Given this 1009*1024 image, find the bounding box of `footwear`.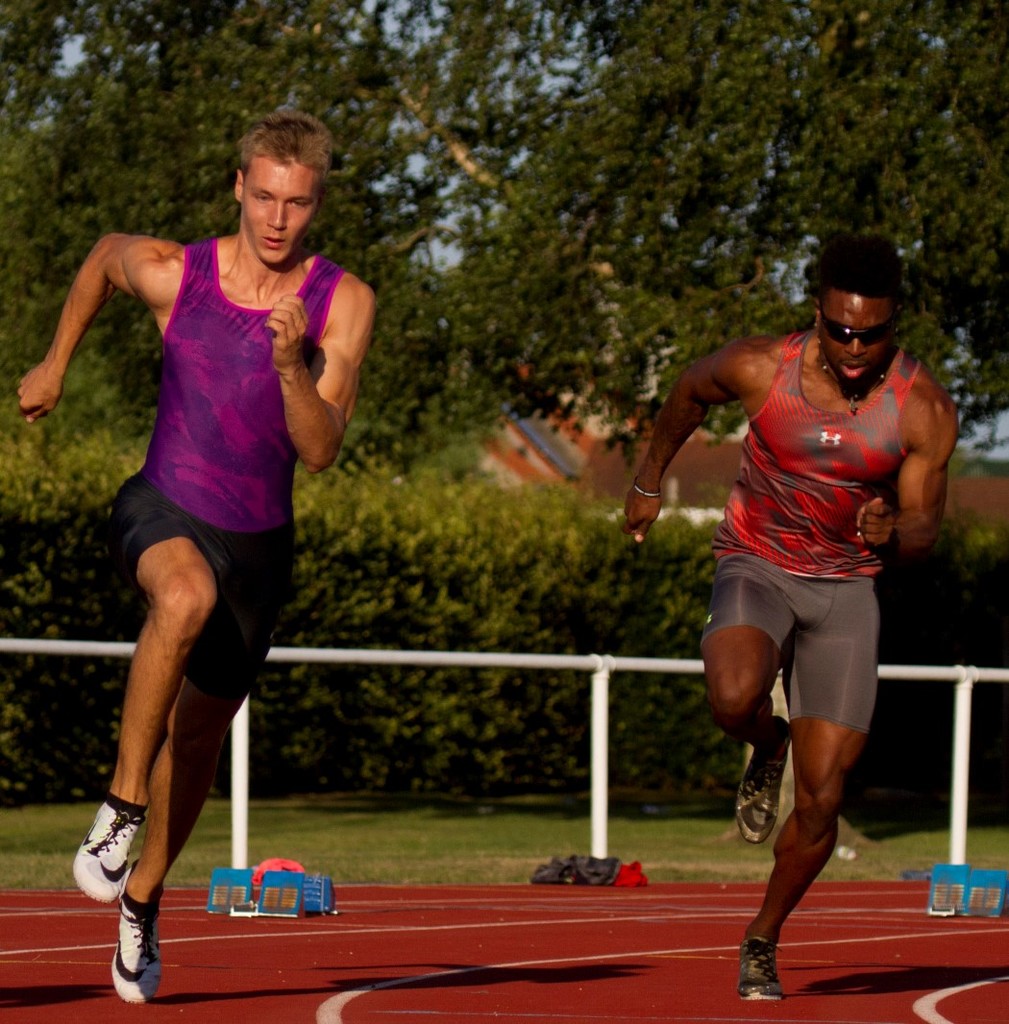
<bbox>101, 877, 168, 1013</bbox>.
